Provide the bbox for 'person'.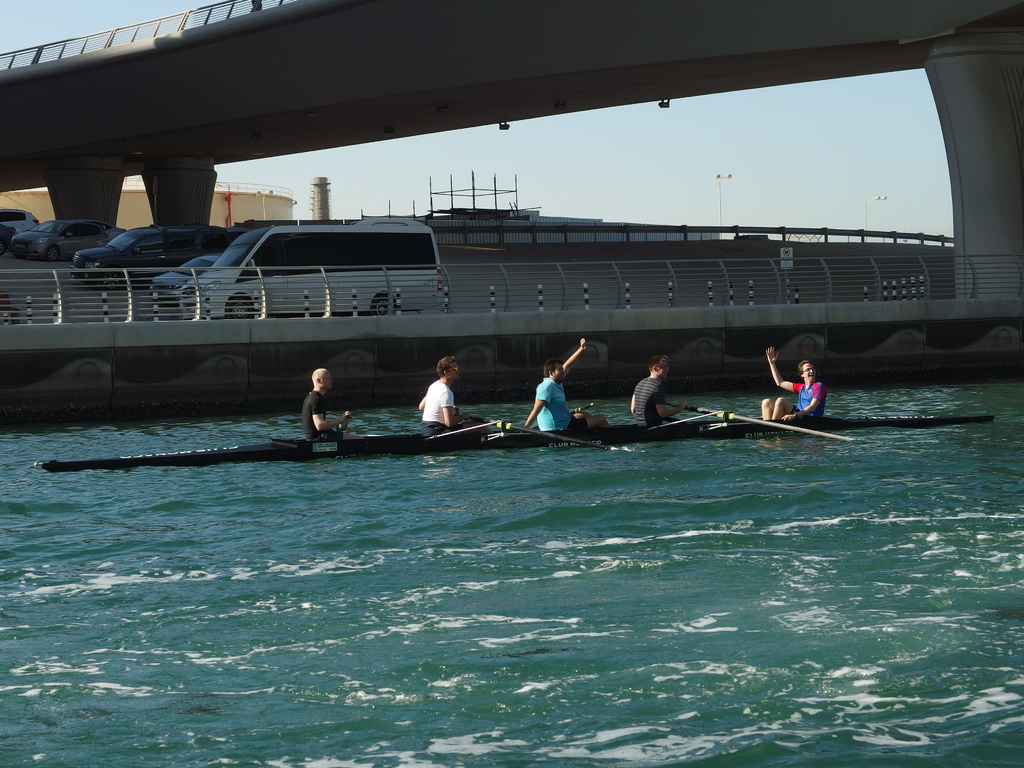
detection(515, 339, 617, 438).
